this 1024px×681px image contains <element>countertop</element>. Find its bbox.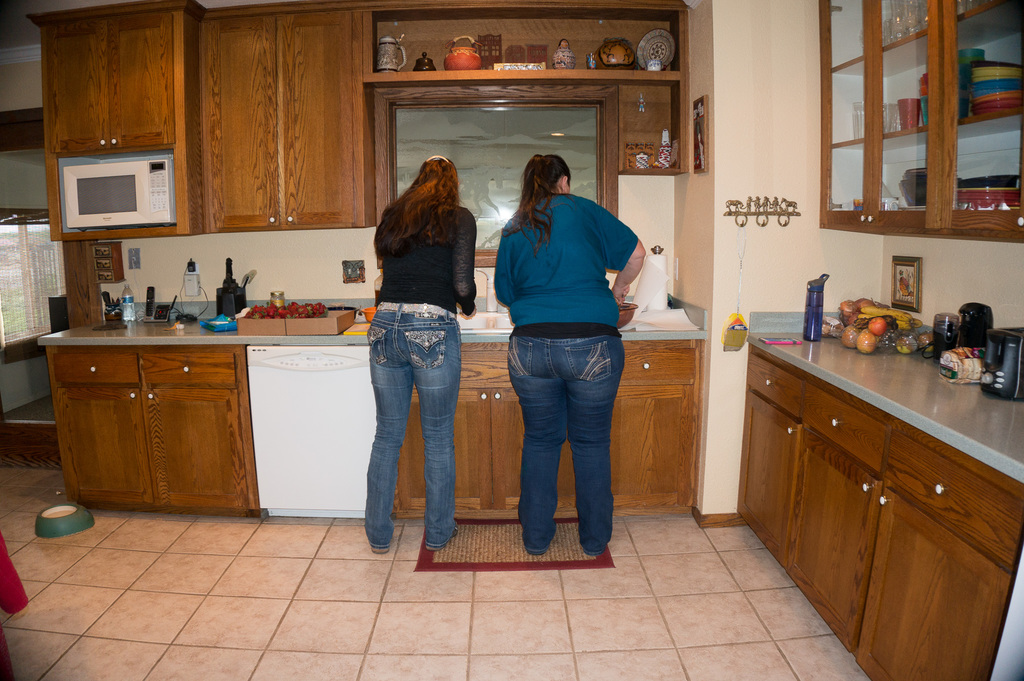
x1=745, y1=328, x2=1023, y2=490.
